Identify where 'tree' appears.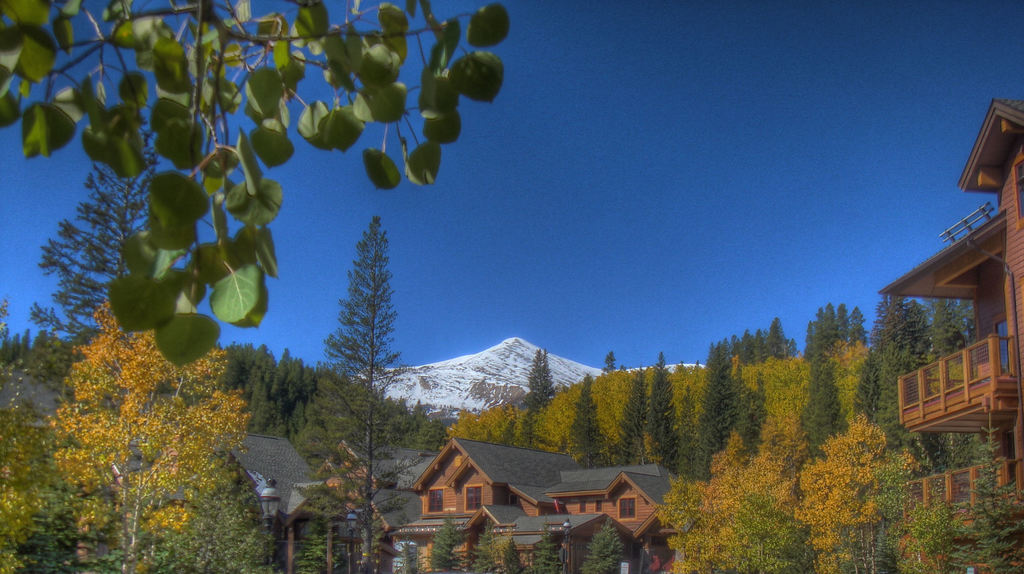
Appears at 575, 516, 627, 573.
